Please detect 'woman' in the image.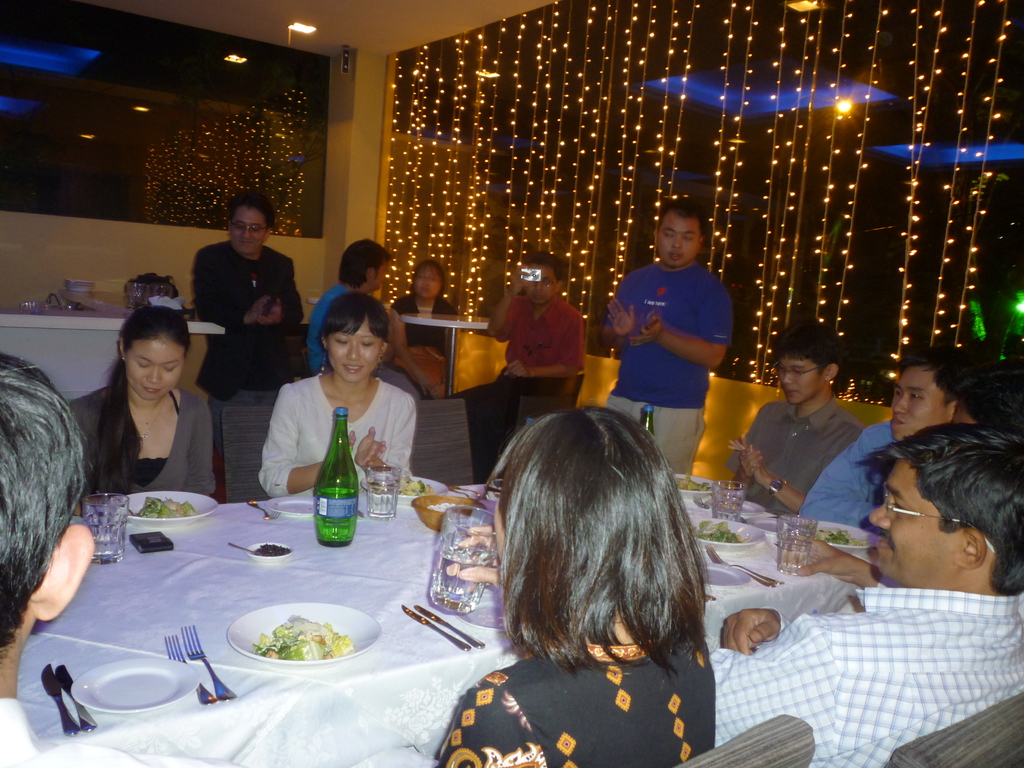
{"left": 63, "top": 301, "right": 221, "bottom": 511}.
